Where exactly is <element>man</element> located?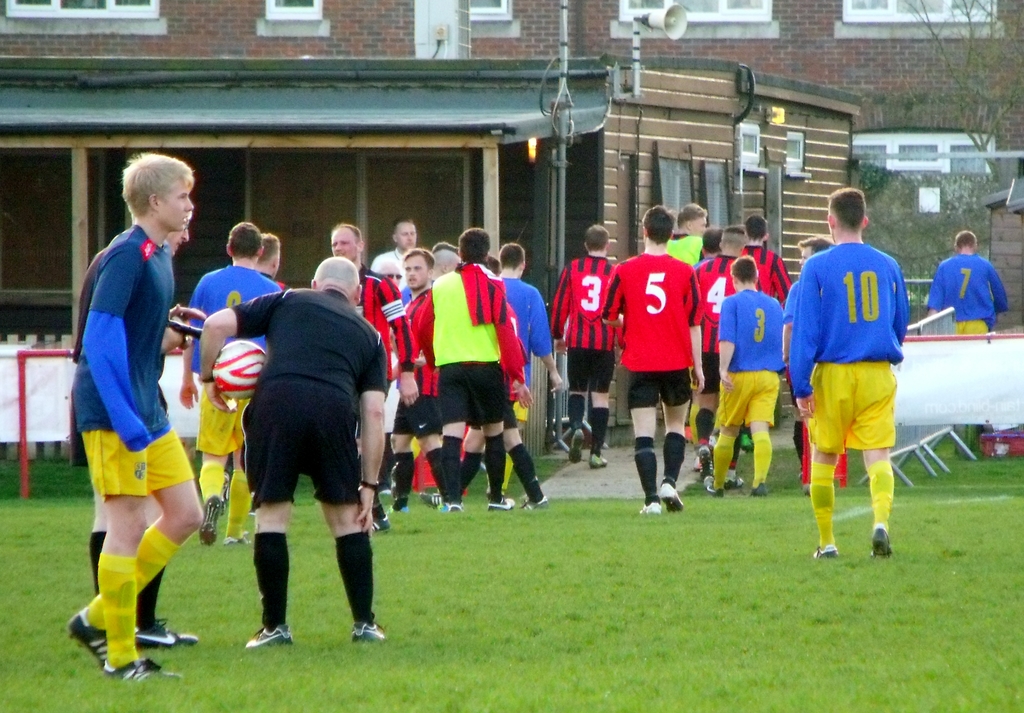
Its bounding box is (691, 225, 745, 492).
